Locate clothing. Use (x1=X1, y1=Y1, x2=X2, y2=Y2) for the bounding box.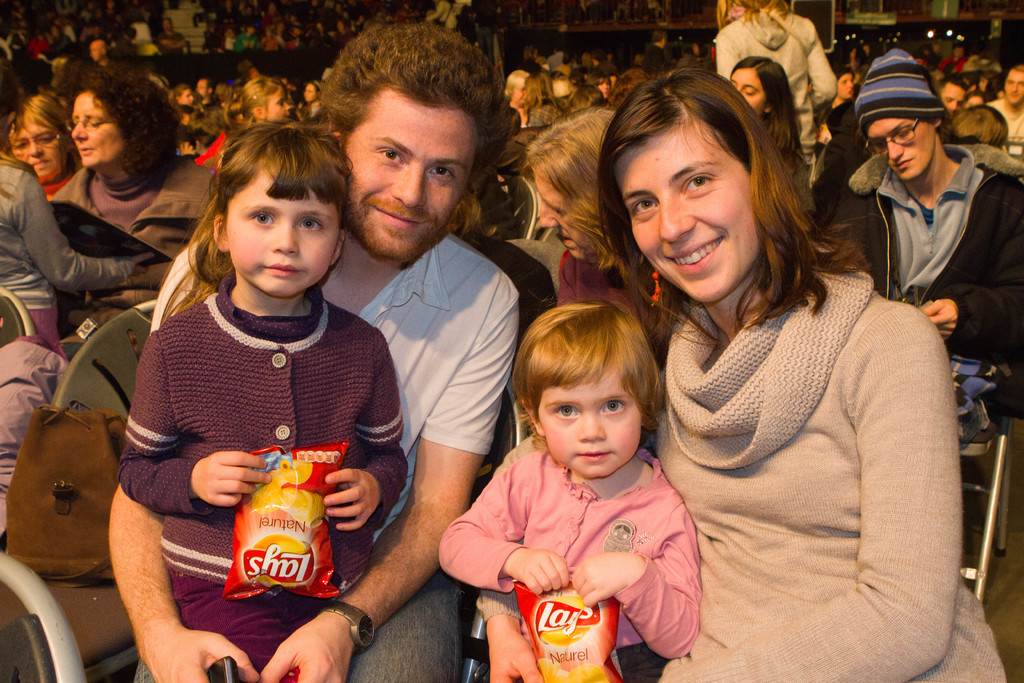
(x1=790, y1=152, x2=817, y2=218).
